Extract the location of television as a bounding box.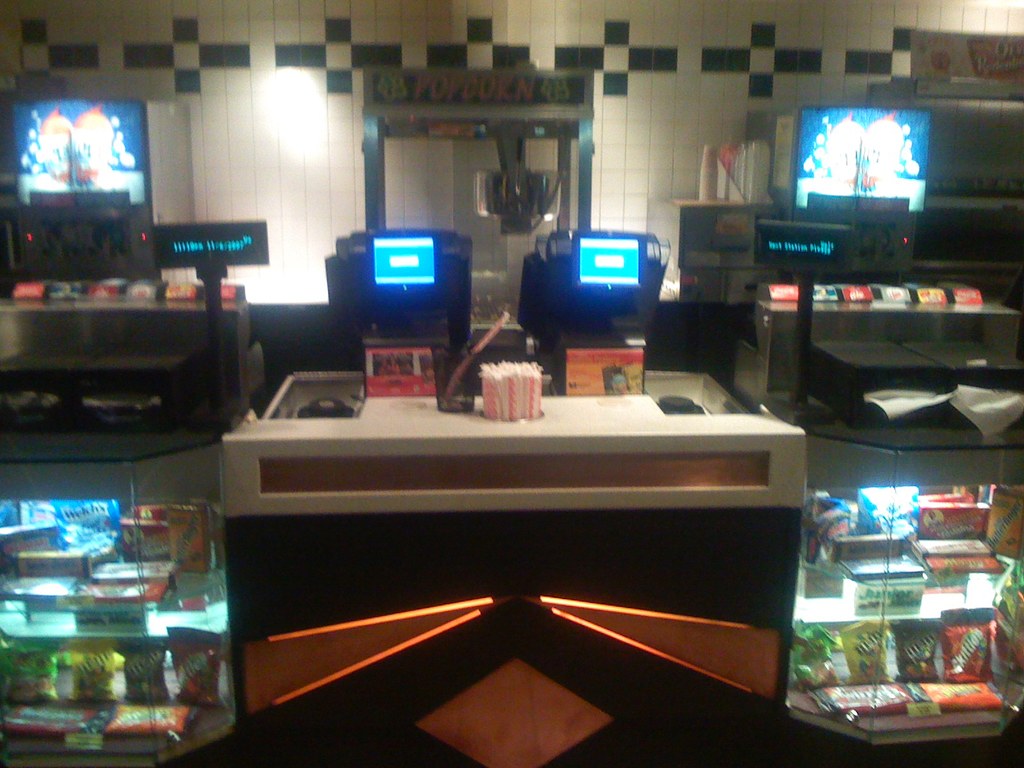
<bbox>570, 230, 641, 300</bbox>.
